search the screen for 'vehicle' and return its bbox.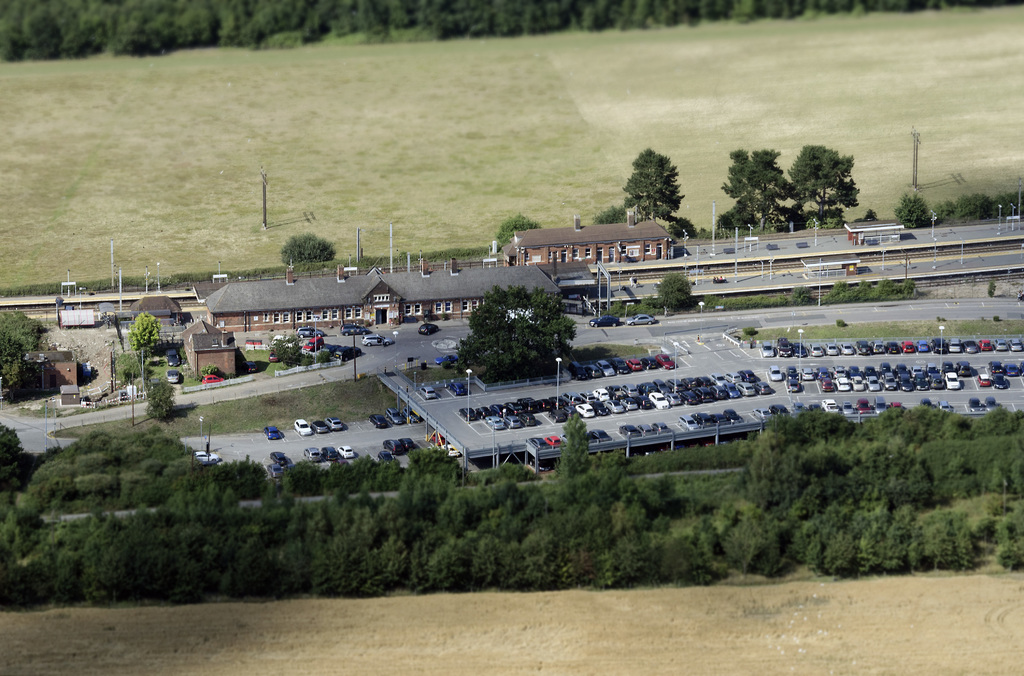
Found: detection(639, 393, 653, 411).
